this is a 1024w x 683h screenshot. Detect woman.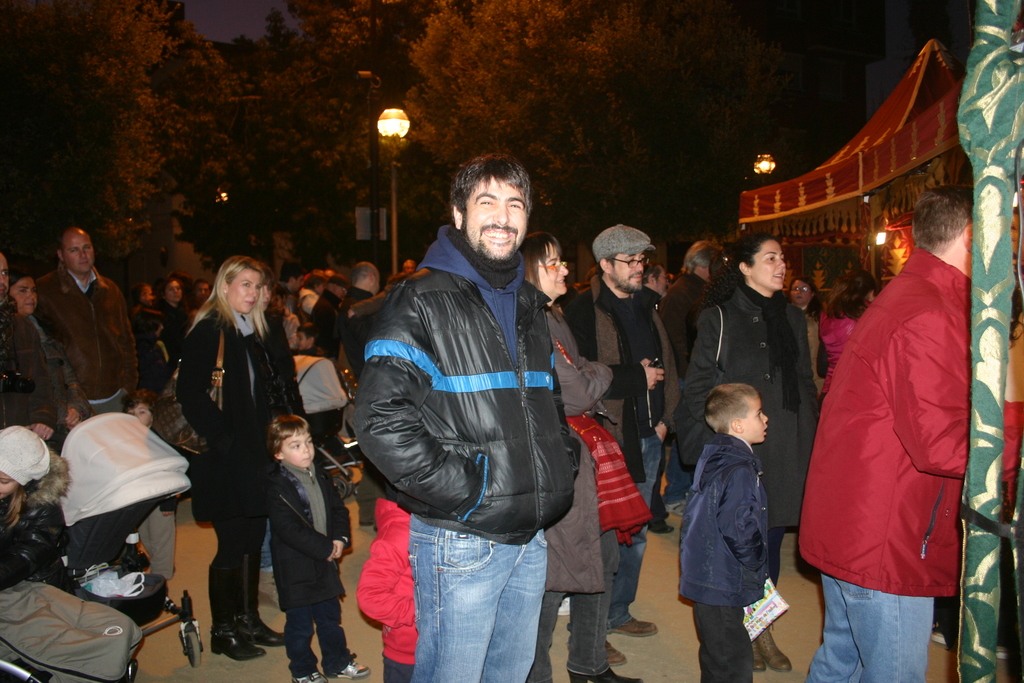
(819,270,881,392).
